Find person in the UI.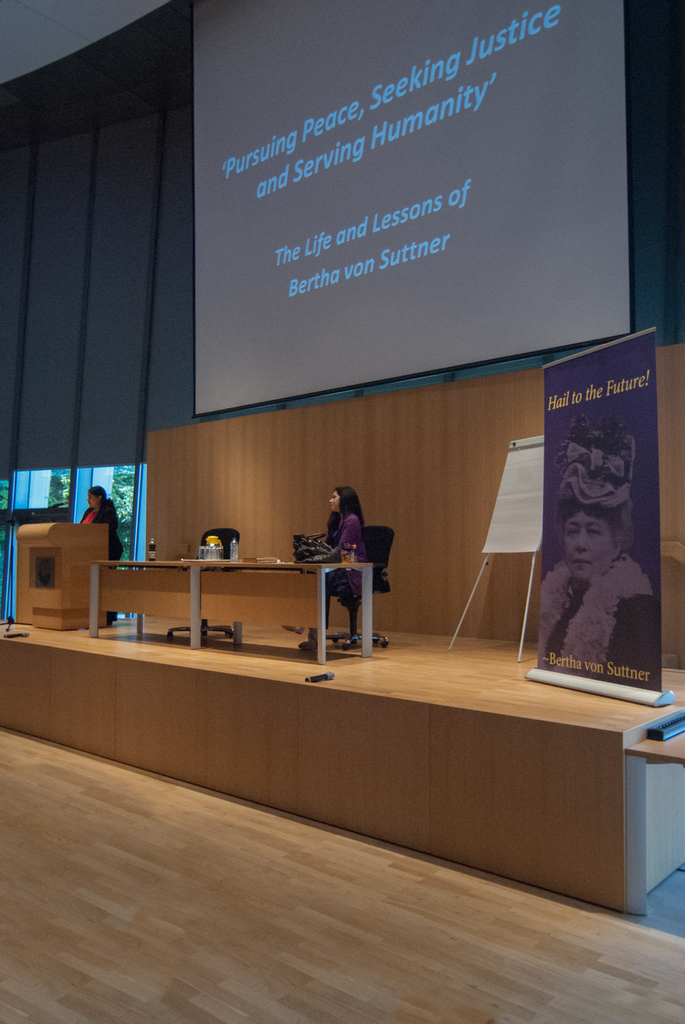
UI element at crop(83, 478, 125, 616).
